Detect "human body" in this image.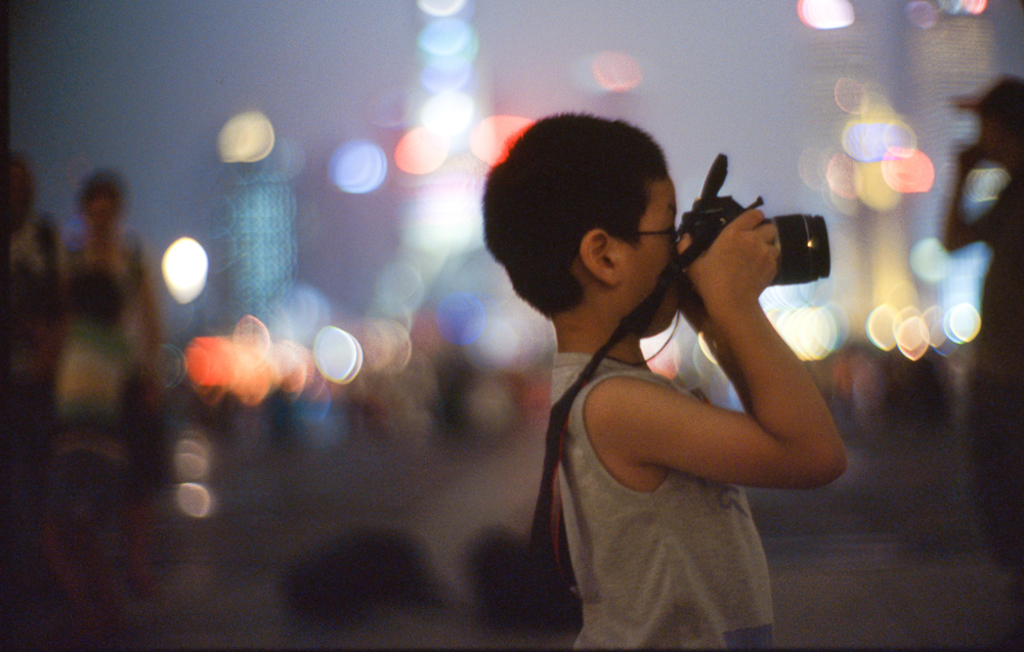
Detection: Rect(476, 139, 862, 620).
